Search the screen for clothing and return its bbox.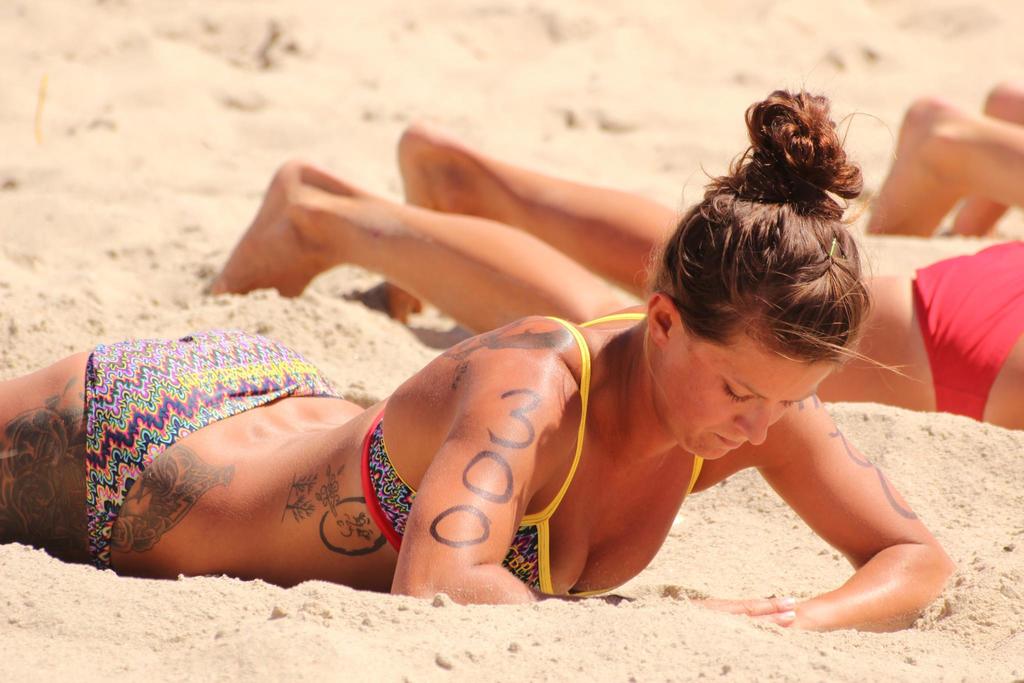
Found: (x1=362, y1=314, x2=712, y2=600).
